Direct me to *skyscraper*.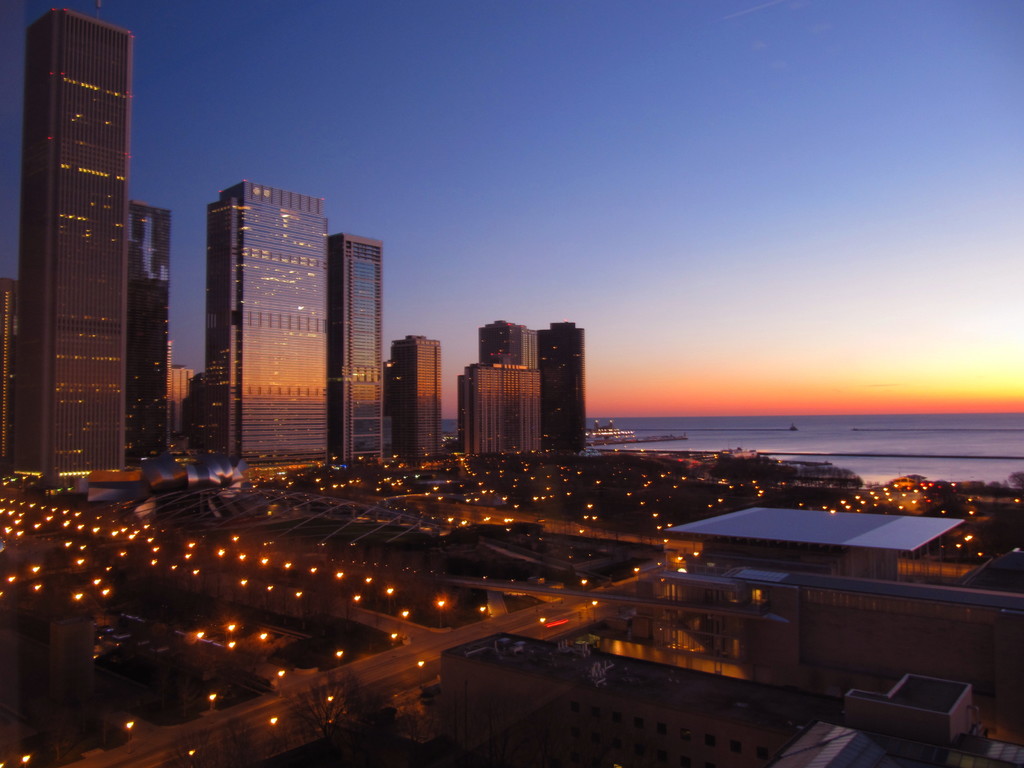
Direction: [329,234,383,470].
